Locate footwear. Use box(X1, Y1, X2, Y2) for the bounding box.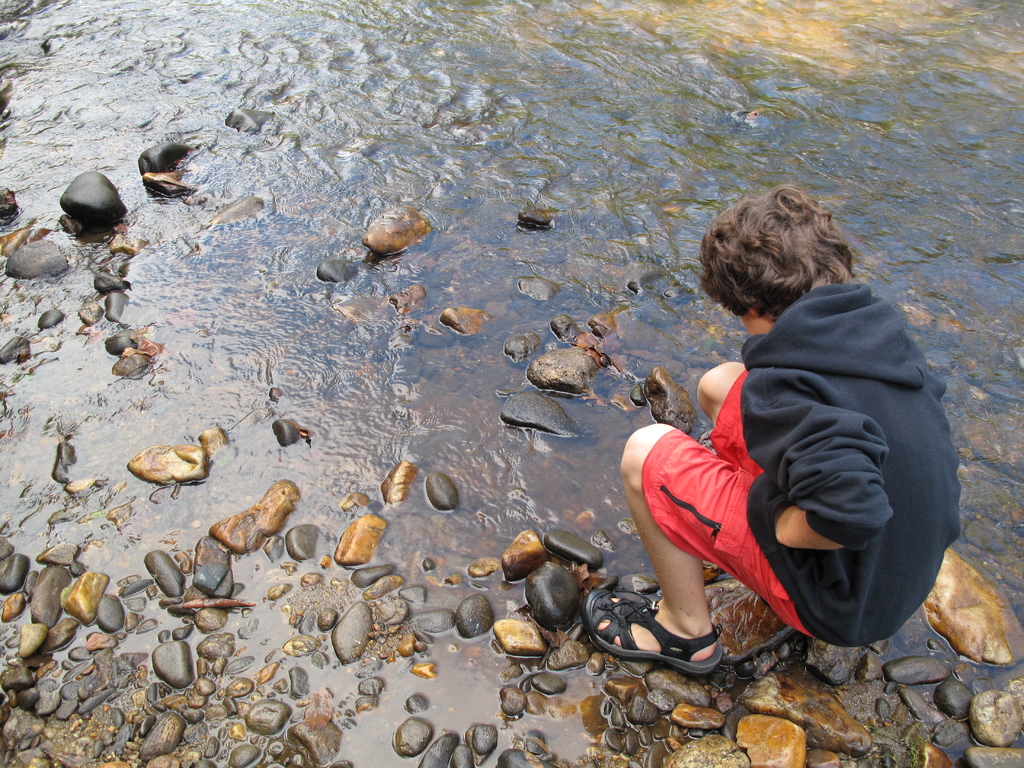
box(586, 580, 718, 680).
